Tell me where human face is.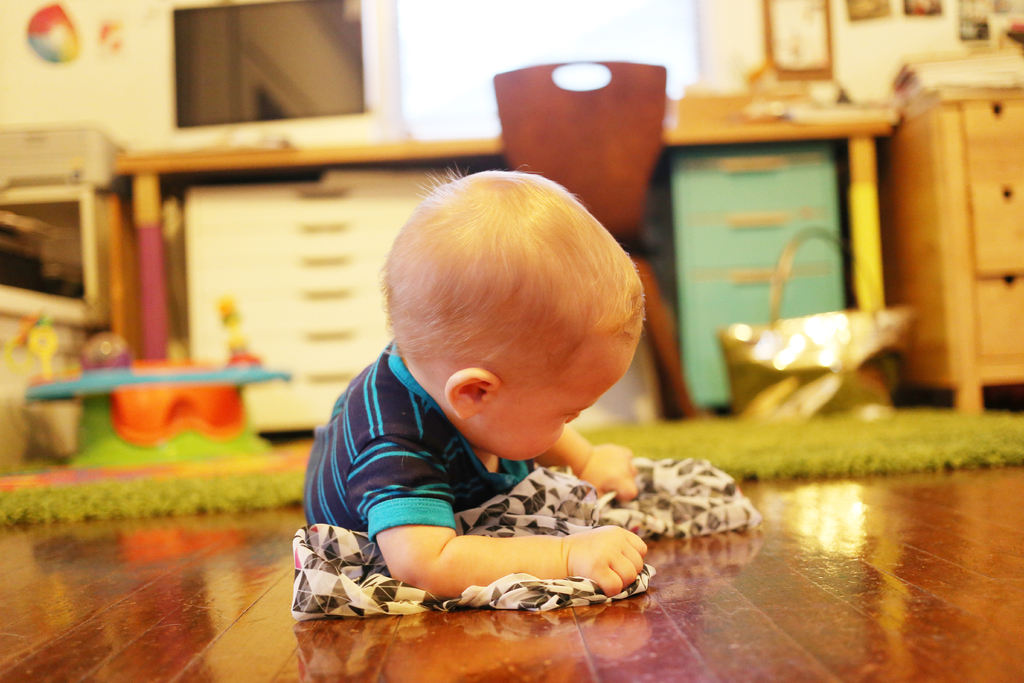
human face is at [x1=481, y1=329, x2=637, y2=465].
